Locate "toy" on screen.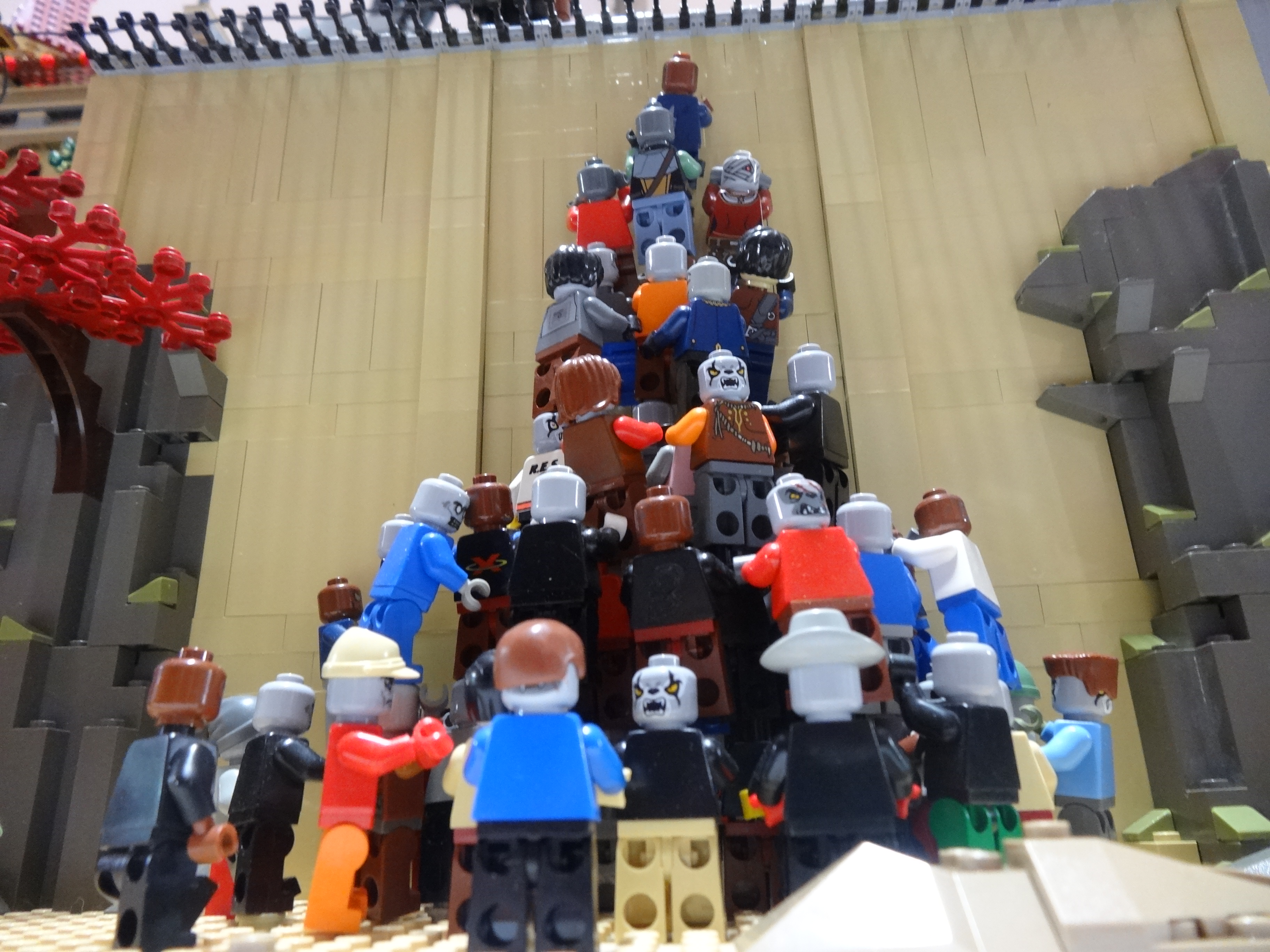
On screen at (x1=228, y1=125, x2=285, y2=191).
